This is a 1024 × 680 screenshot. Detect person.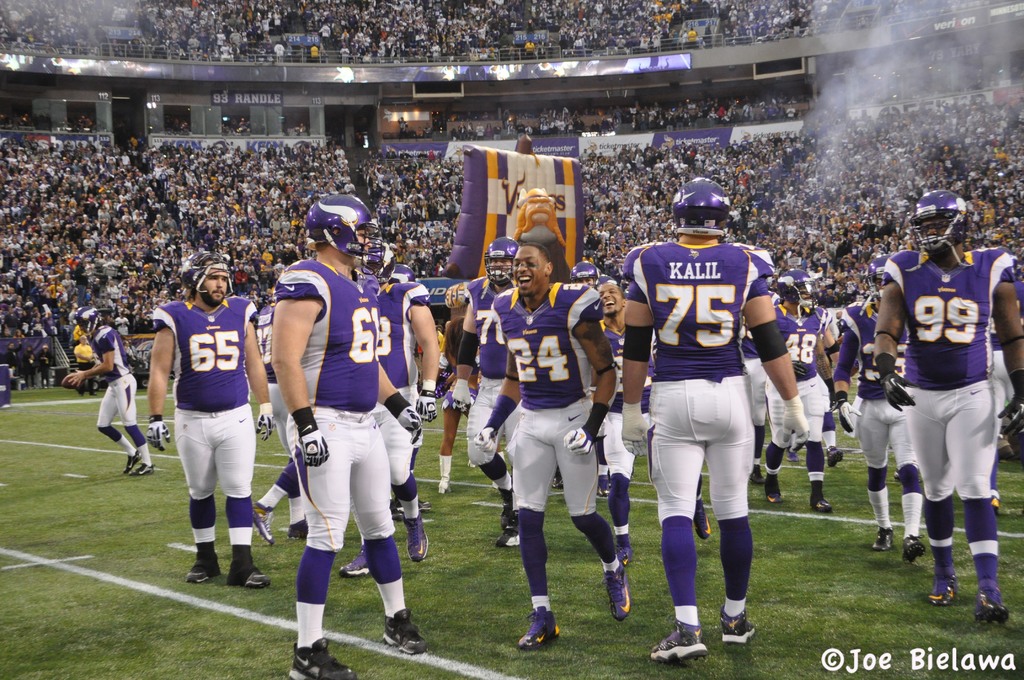
region(617, 174, 810, 665).
